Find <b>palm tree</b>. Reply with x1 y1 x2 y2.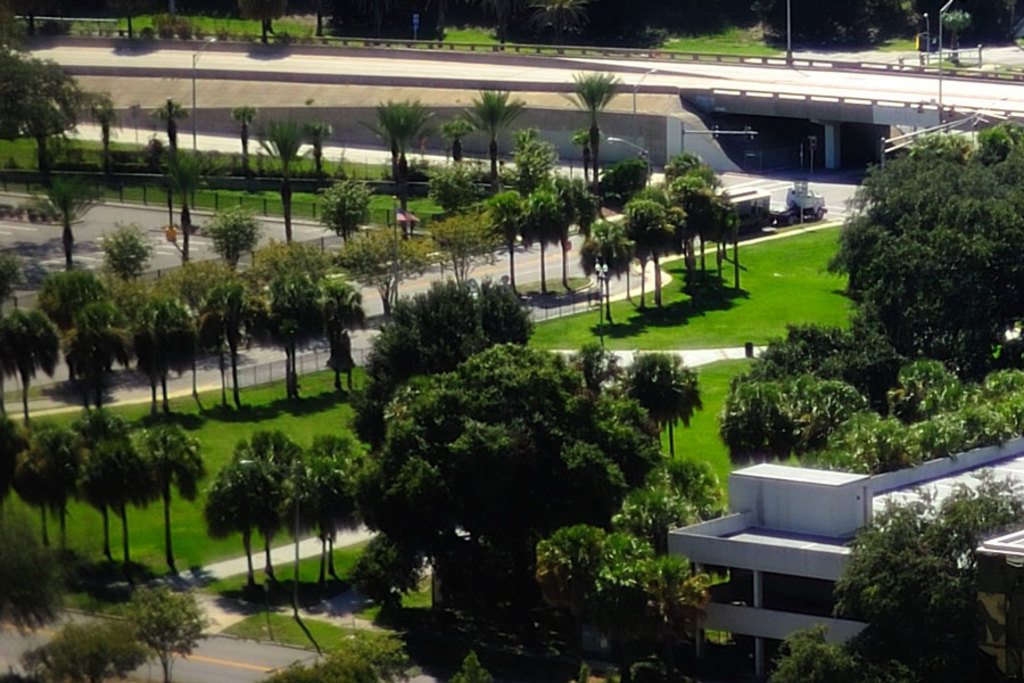
34 164 110 256.
